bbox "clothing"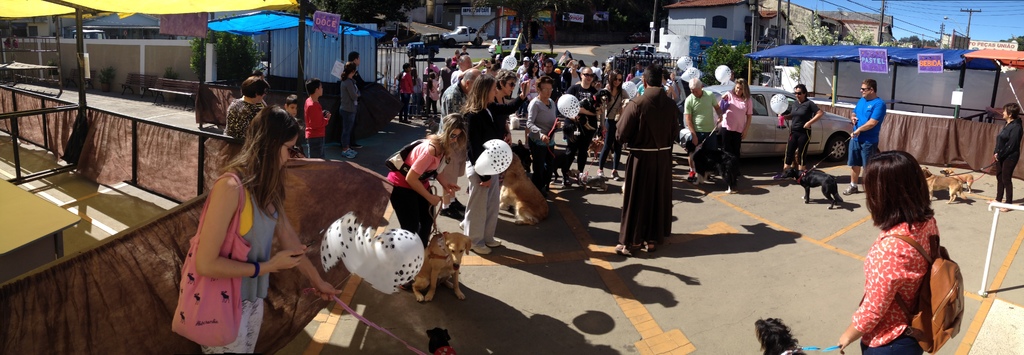
680,89,716,170
